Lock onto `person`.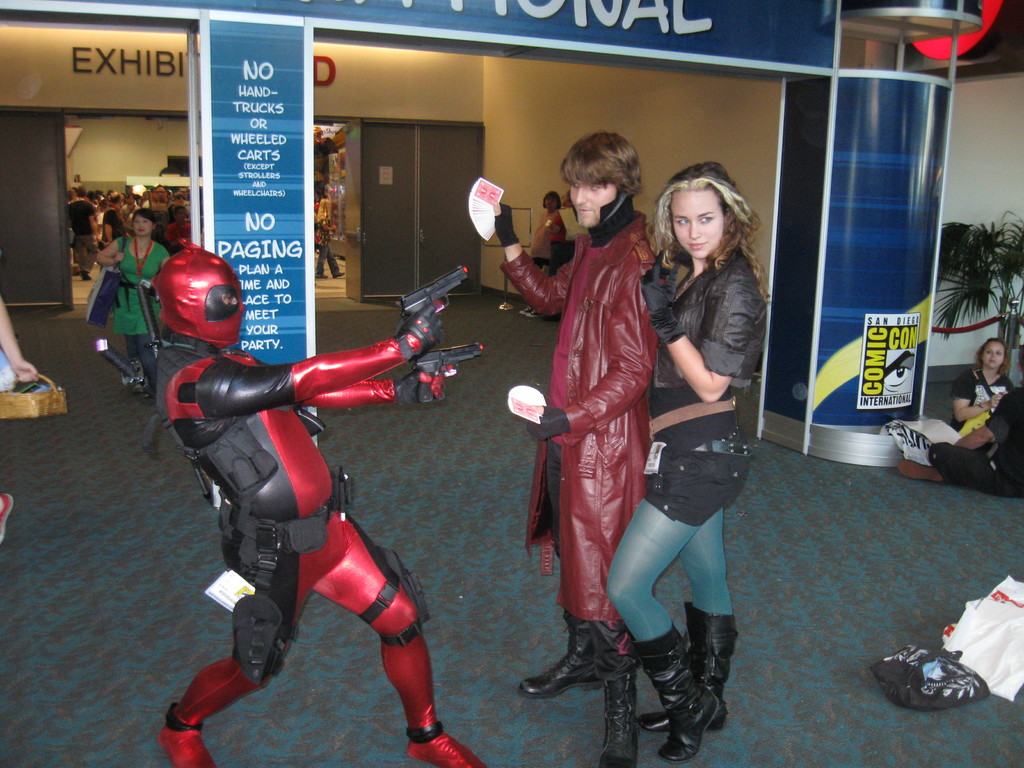
Locked: <bbox>898, 383, 1023, 490</bbox>.
